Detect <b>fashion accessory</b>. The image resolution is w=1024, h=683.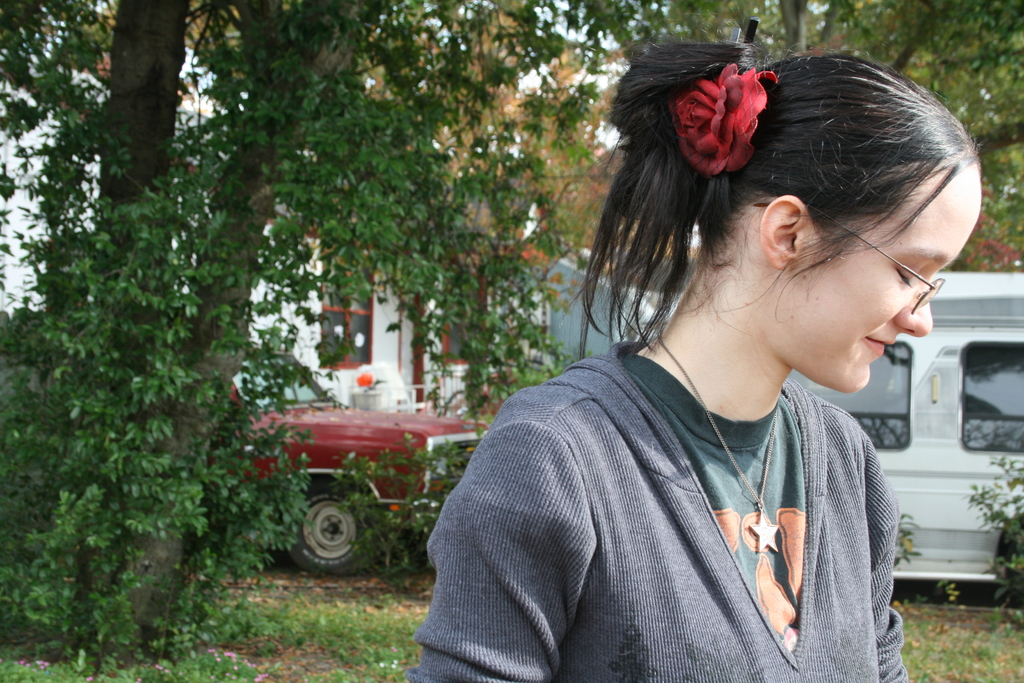
left=753, top=199, right=947, bottom=319.
